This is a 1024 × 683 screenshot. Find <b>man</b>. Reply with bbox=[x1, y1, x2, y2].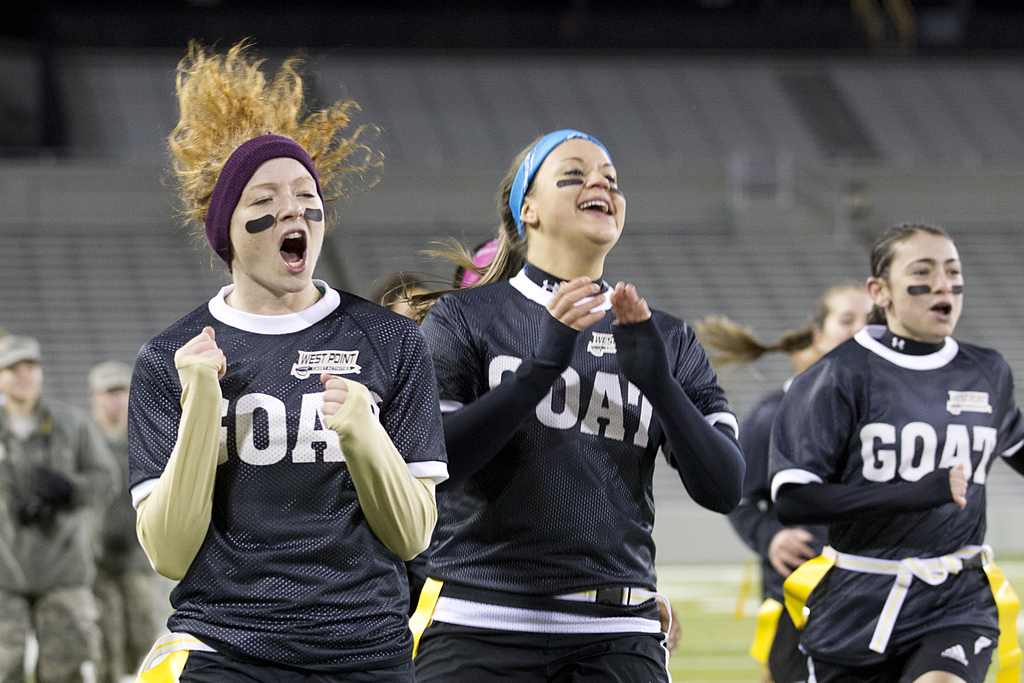
bbox=[84, 353, 174, 682].
